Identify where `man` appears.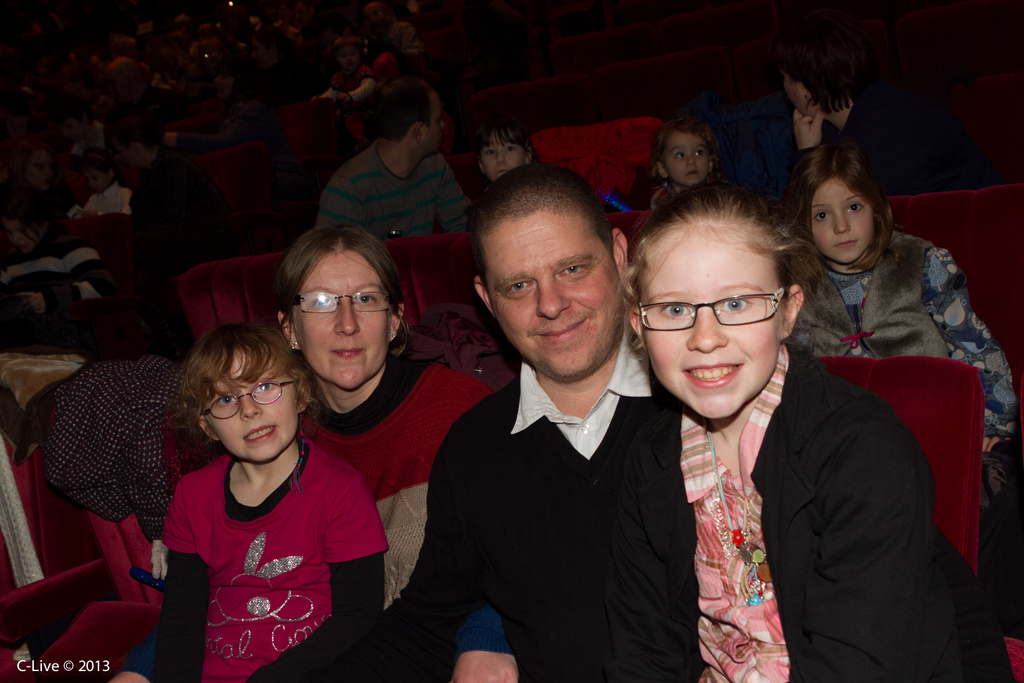
Appears at {"left": 314, "top": 77, "right": 472, "bottom": 240}.
